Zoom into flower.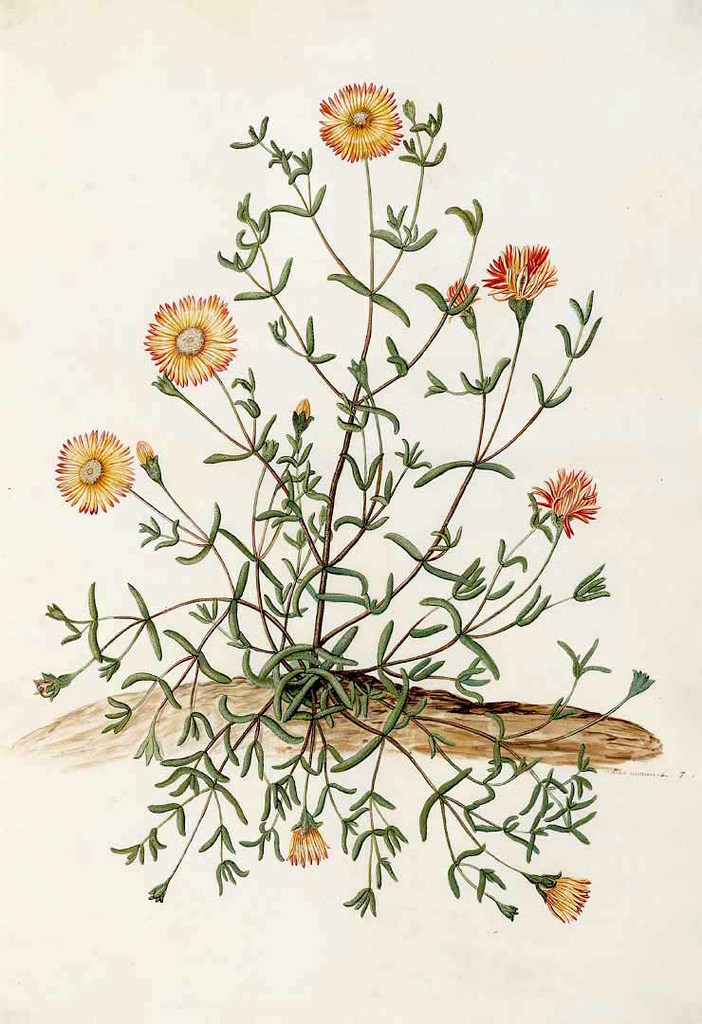
Zoom target: x1=527, y1=874, x2=591, y2=923.
